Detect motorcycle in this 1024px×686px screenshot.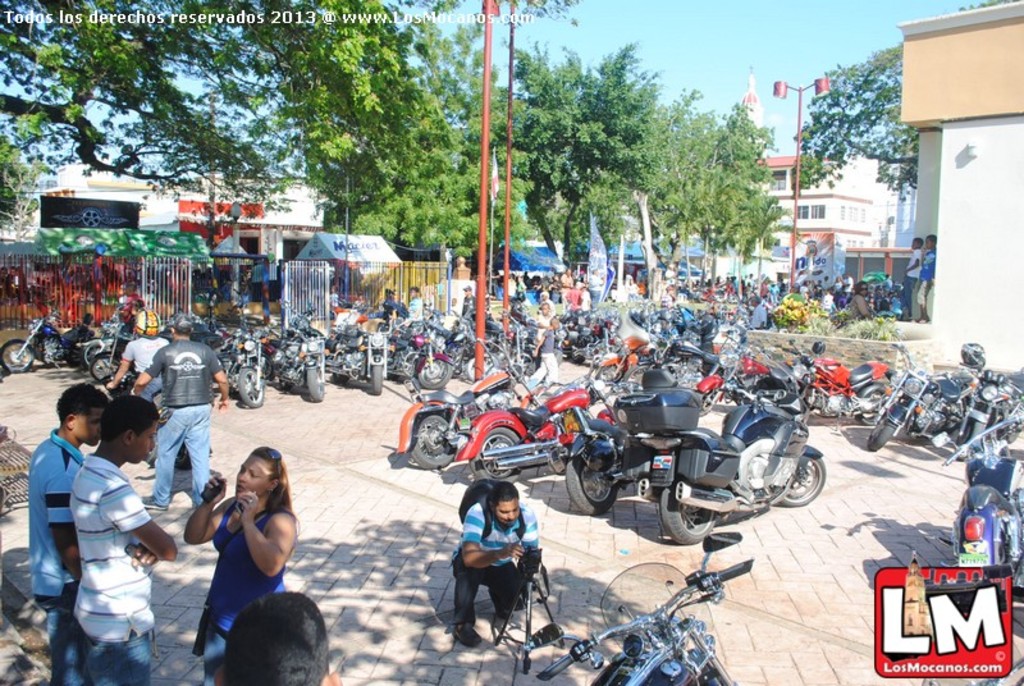
Detection: [0, 296, 1023, 595].
